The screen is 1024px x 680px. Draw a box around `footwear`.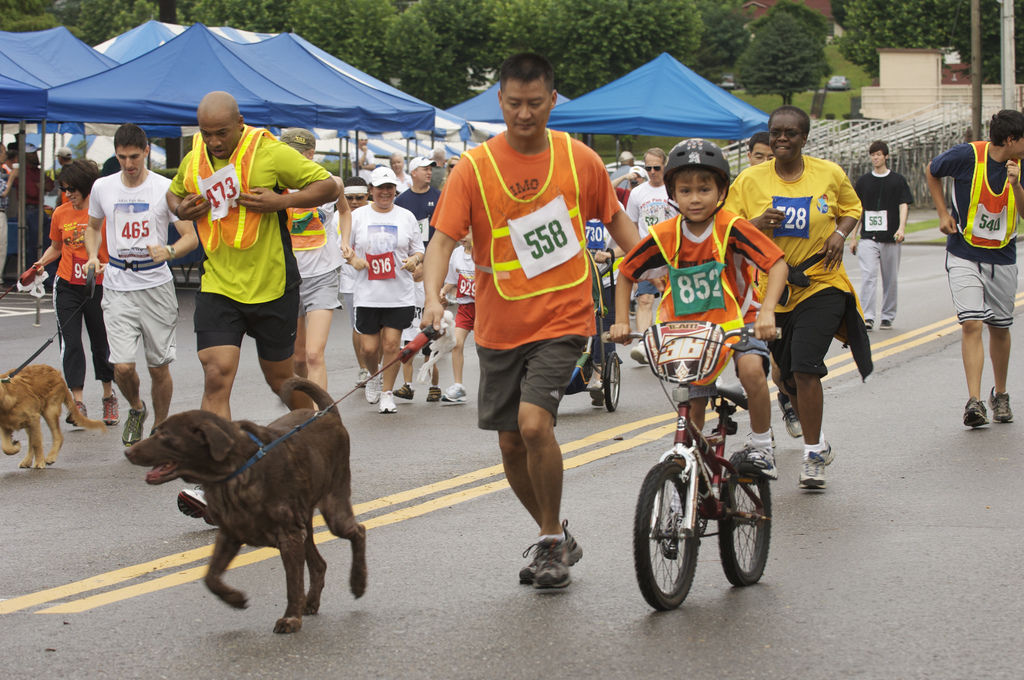
(left=511, top=531, right=564, bottom=594).
